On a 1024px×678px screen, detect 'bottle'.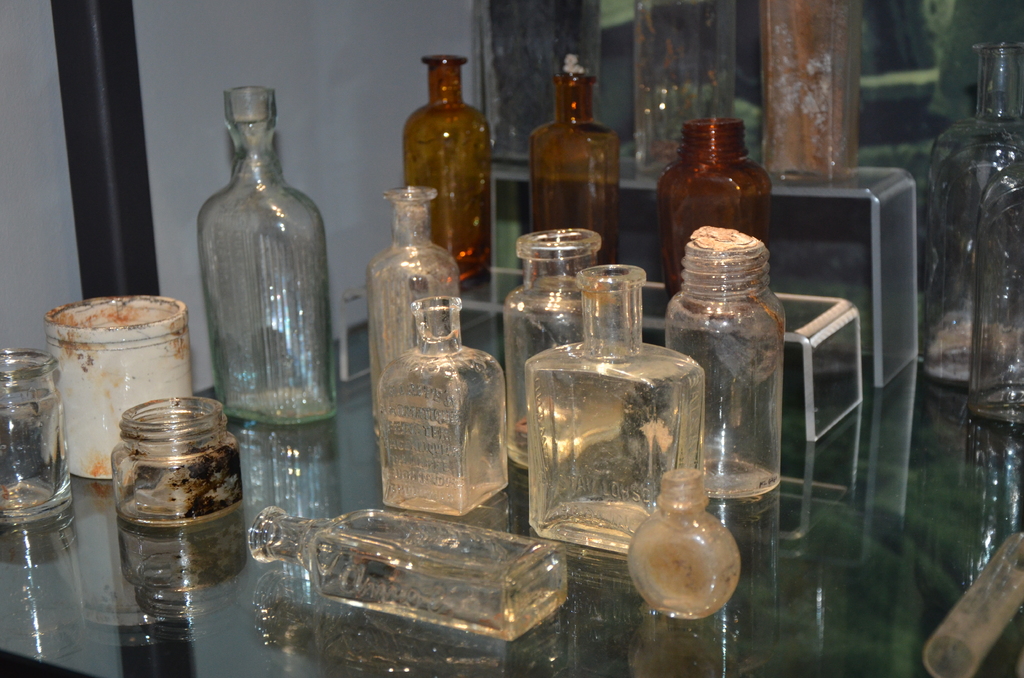
box(376, 291, 509, 517).
